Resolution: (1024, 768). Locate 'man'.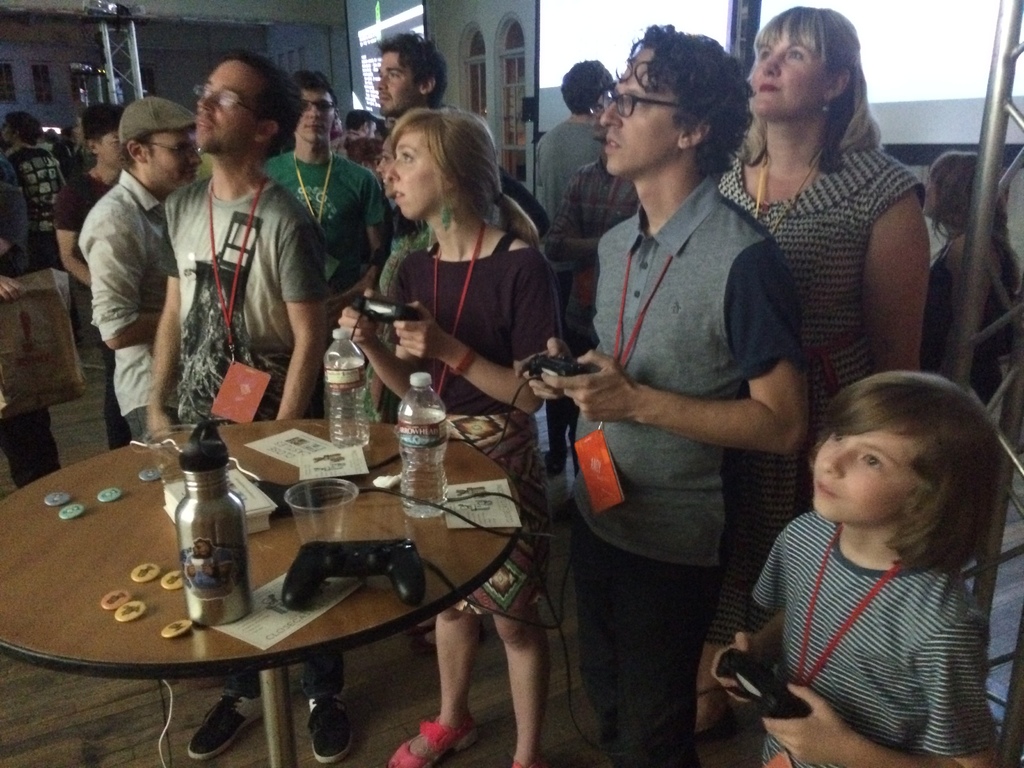
330:106:378:172.
